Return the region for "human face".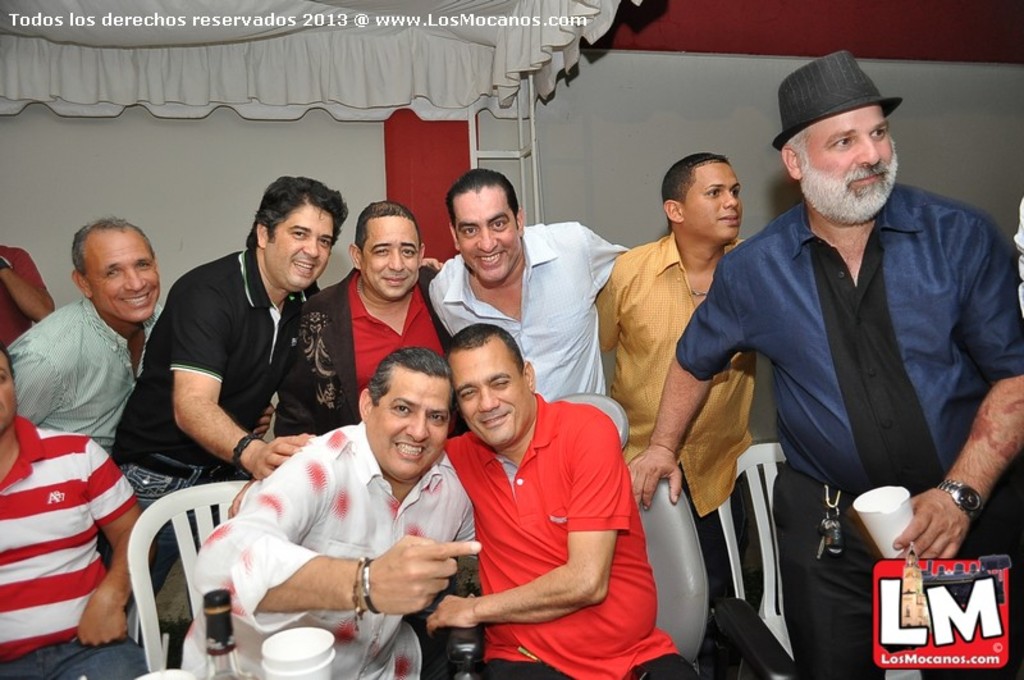
(358,218,420,297).
